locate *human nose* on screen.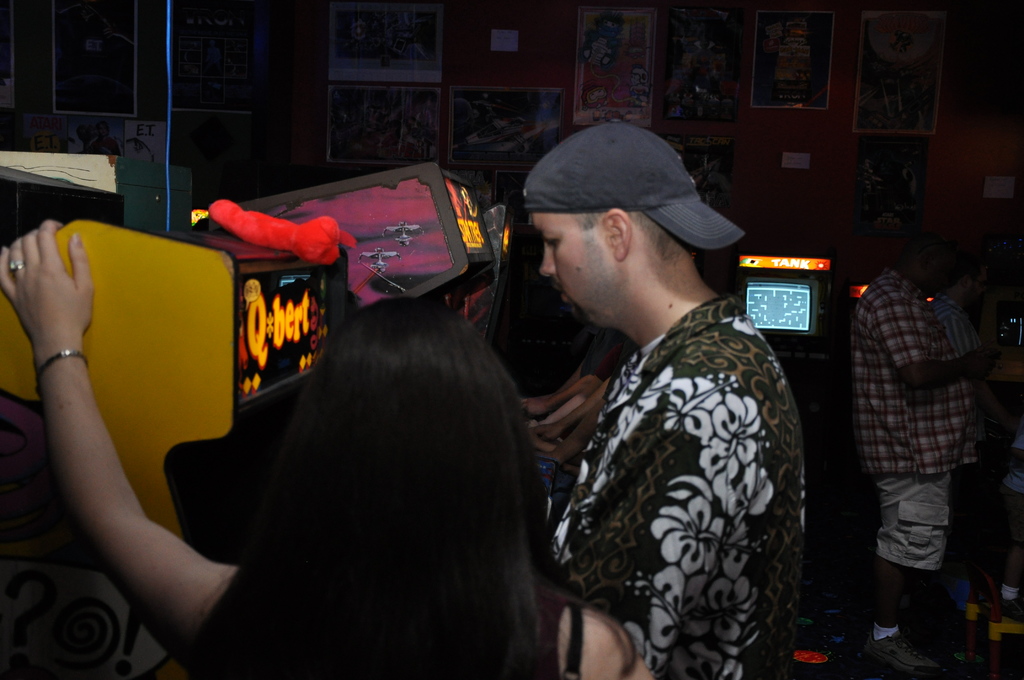
On screen at crop(539, 252, 556, 279).
